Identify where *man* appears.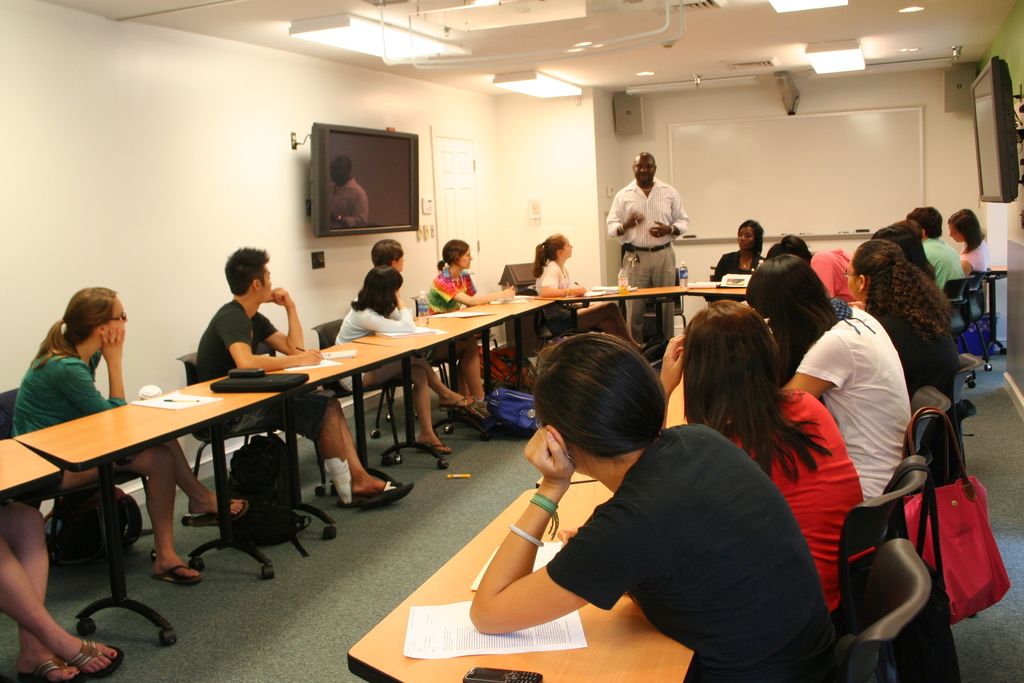
Appears at 476, 331, 851, 664.
